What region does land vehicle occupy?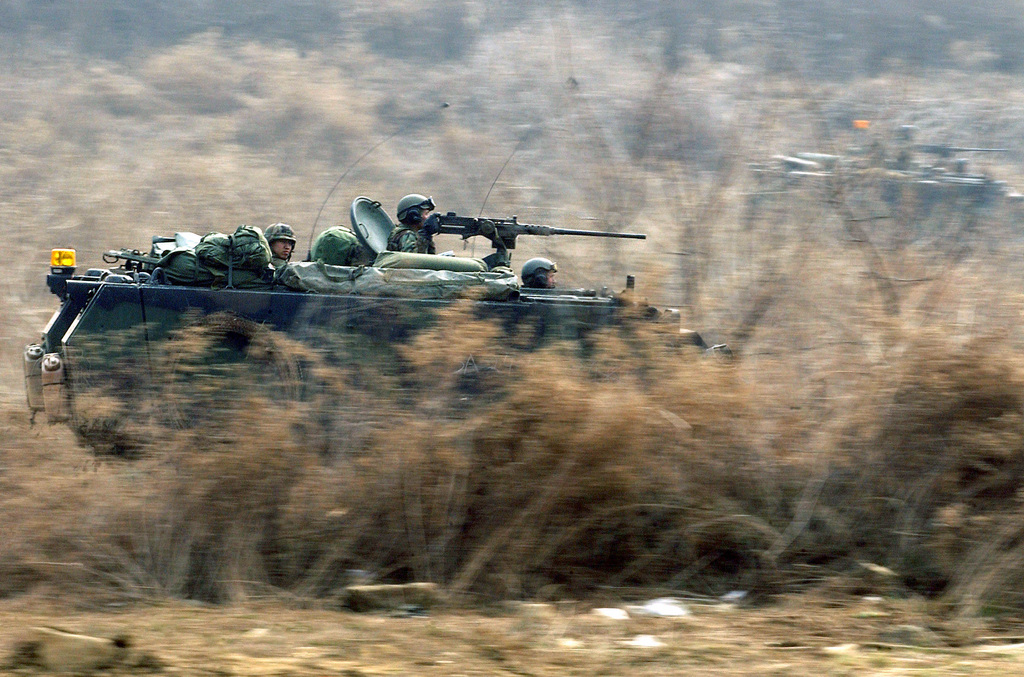
[left=19, top=102, right=740, bottom=448].
